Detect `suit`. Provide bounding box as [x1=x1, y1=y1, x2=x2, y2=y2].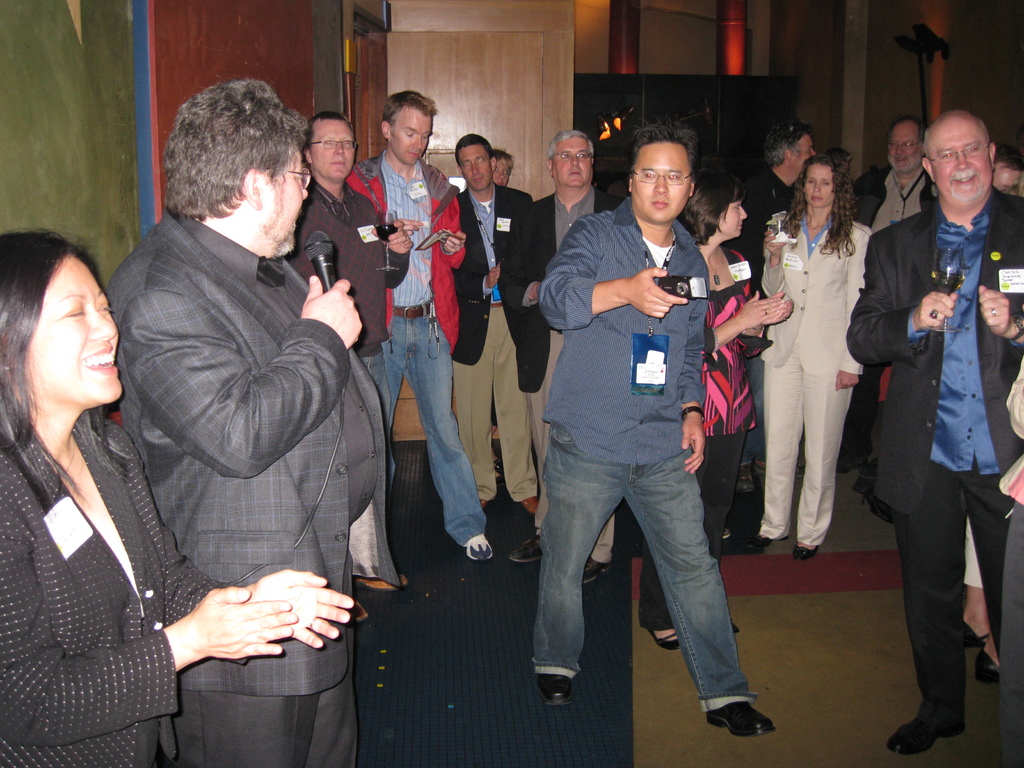
[x1=499, y1=182, x2=625, y2=392].
